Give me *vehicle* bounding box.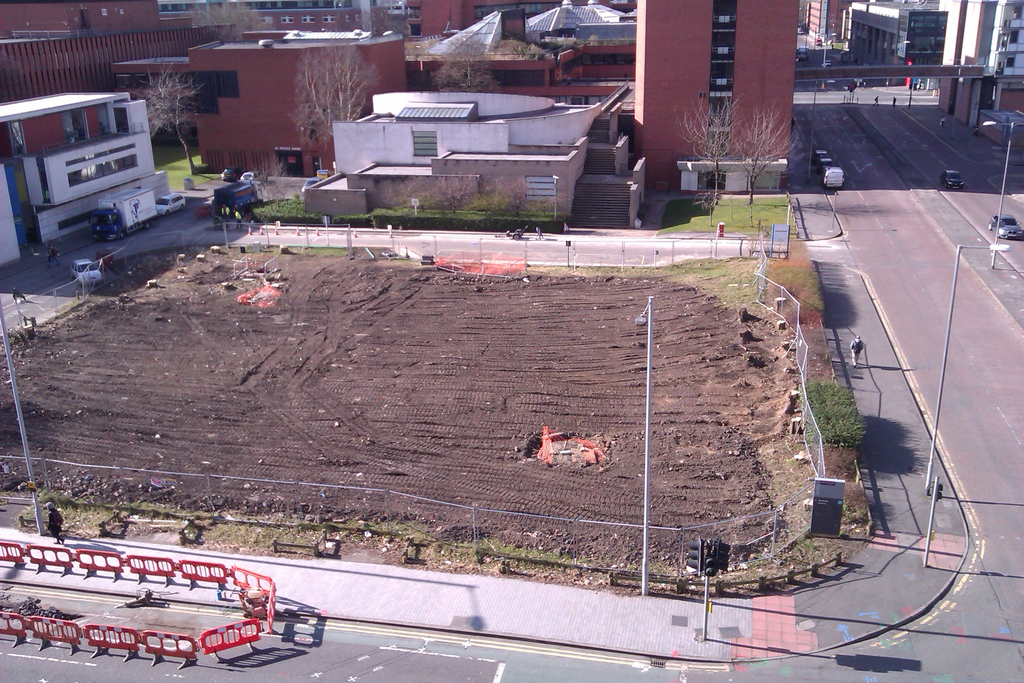
[212, 181, 259, 215].
